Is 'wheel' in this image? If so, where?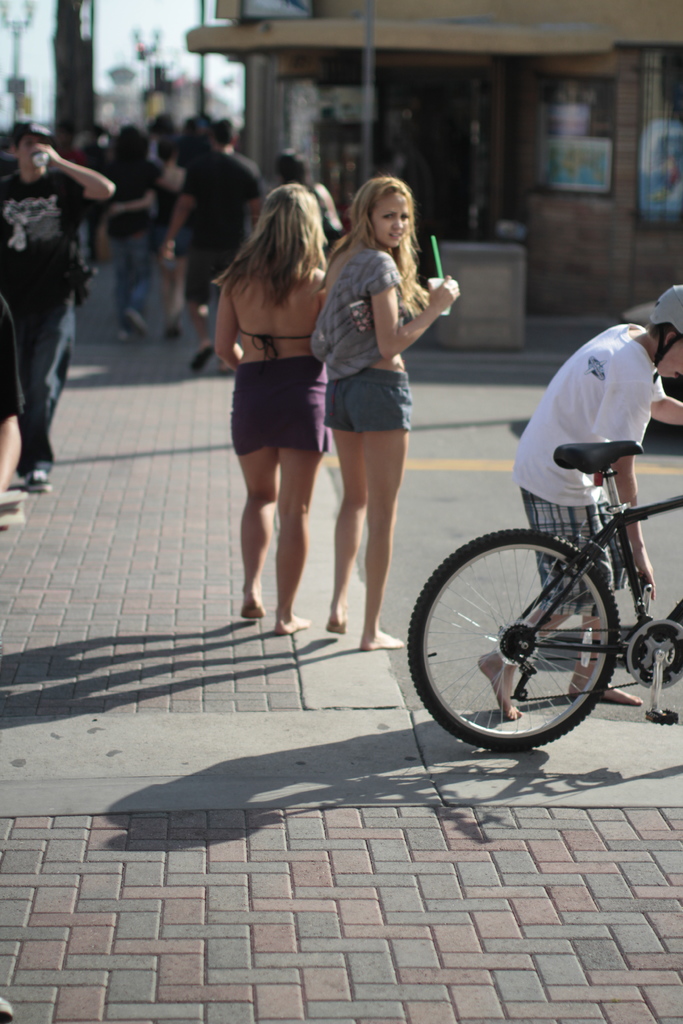
Yes, at (429, 514, 641, 754).
